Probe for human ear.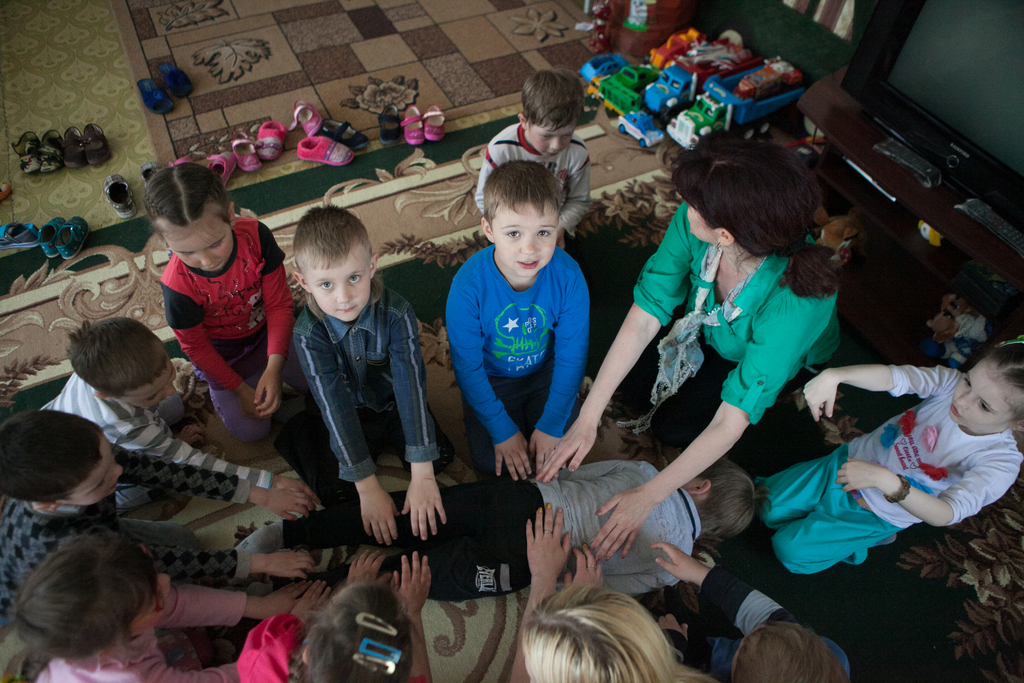
Probe result: (94,393,115,403).
